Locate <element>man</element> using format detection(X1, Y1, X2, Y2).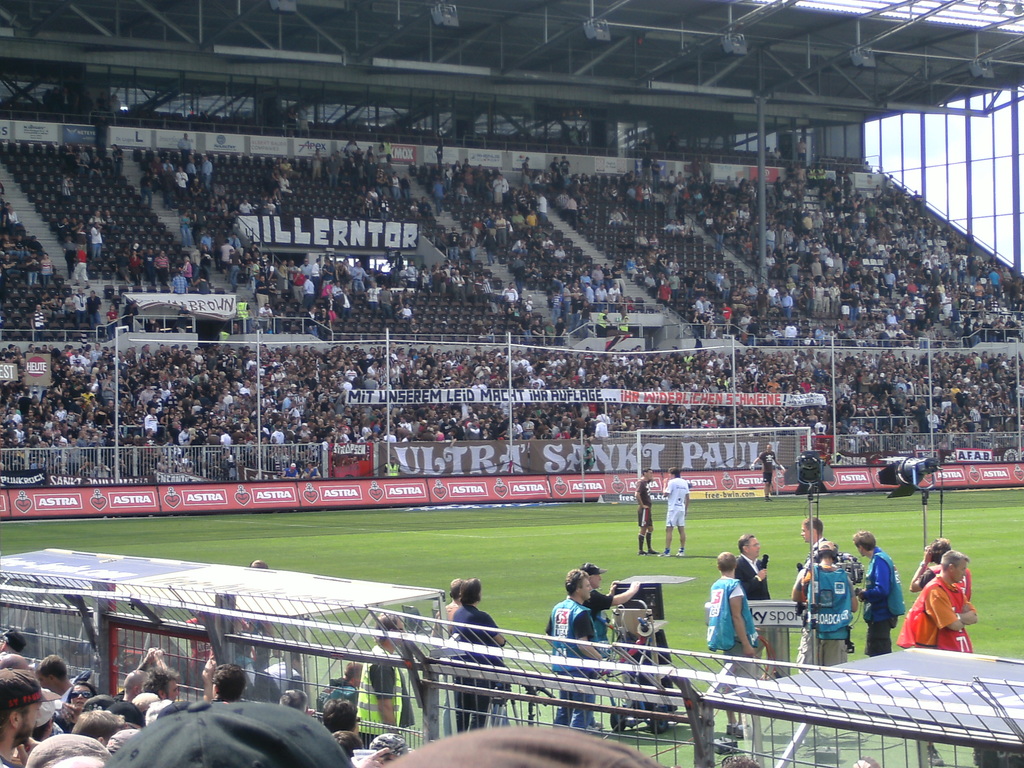
detection(744, 441, 780, 502).
